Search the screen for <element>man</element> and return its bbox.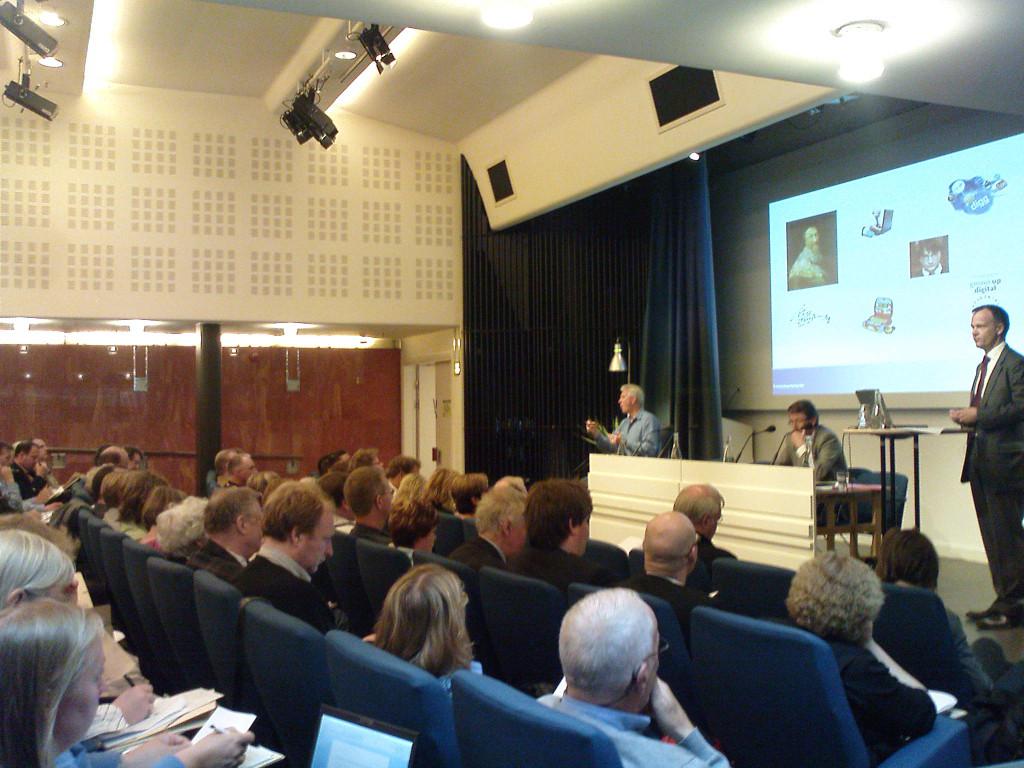
Found: (left=645, top=480, right=740, bottom=569).
